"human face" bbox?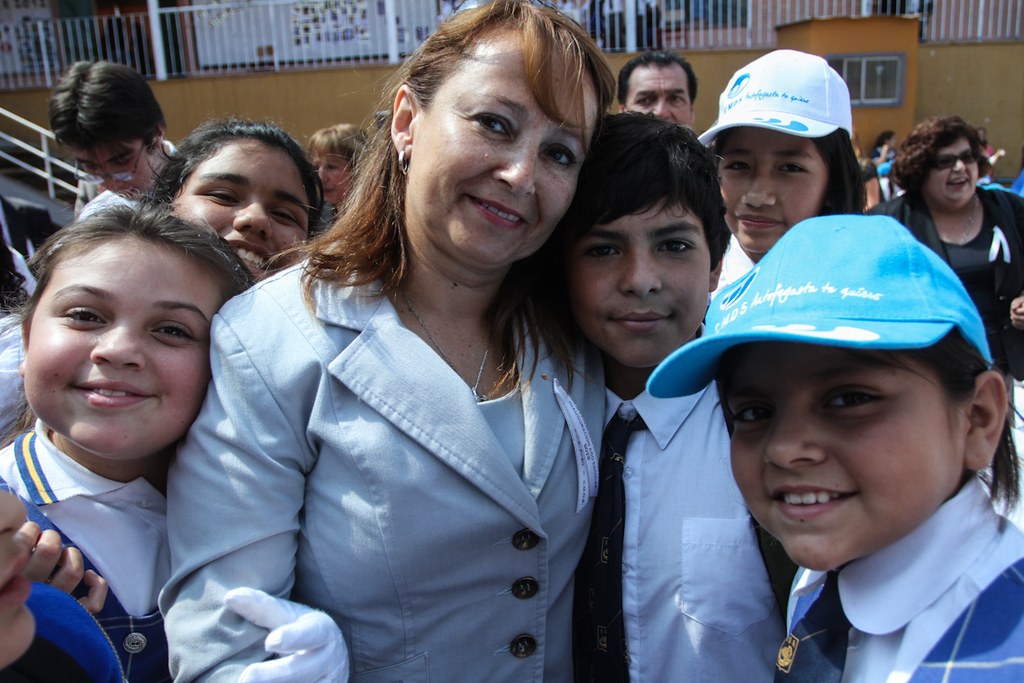
BBox(722, 124, 828, 256)
